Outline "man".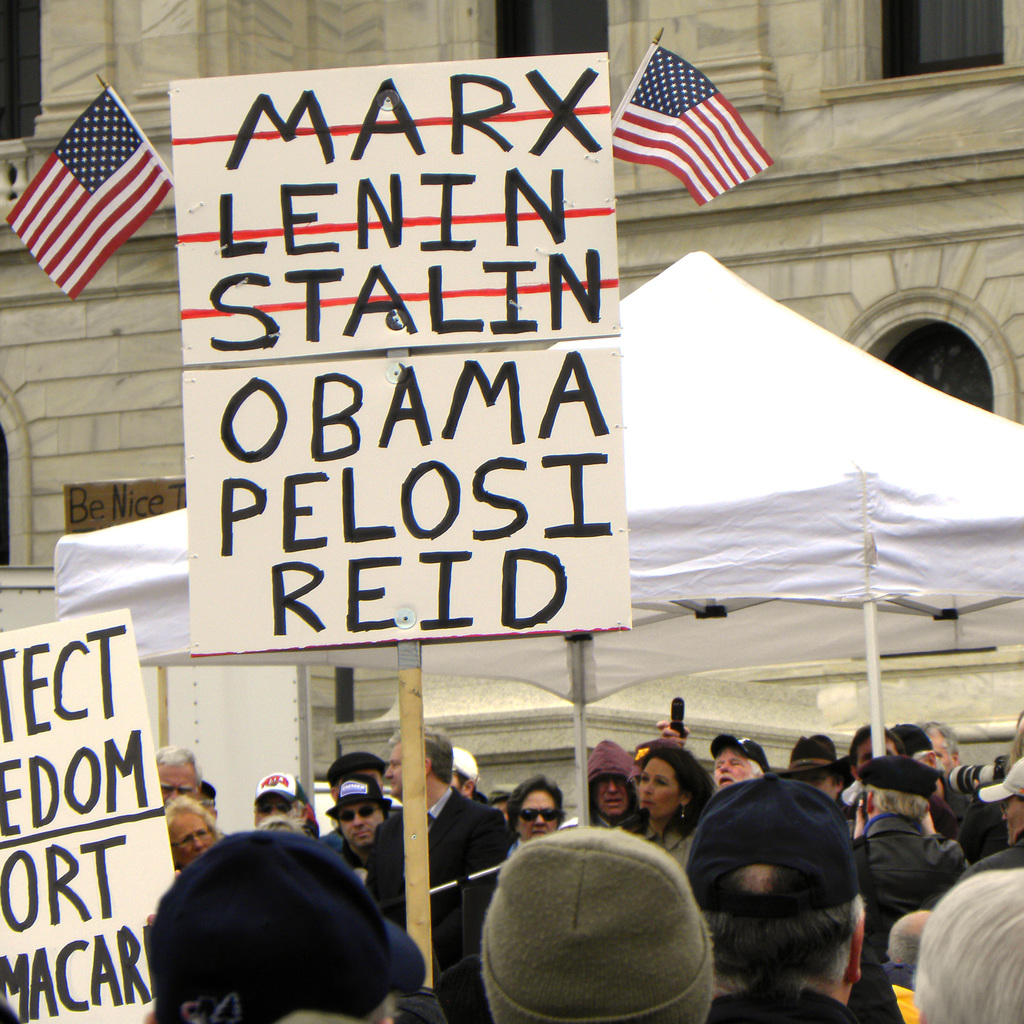
Outline: <box>146,824,428,1023</box>.
